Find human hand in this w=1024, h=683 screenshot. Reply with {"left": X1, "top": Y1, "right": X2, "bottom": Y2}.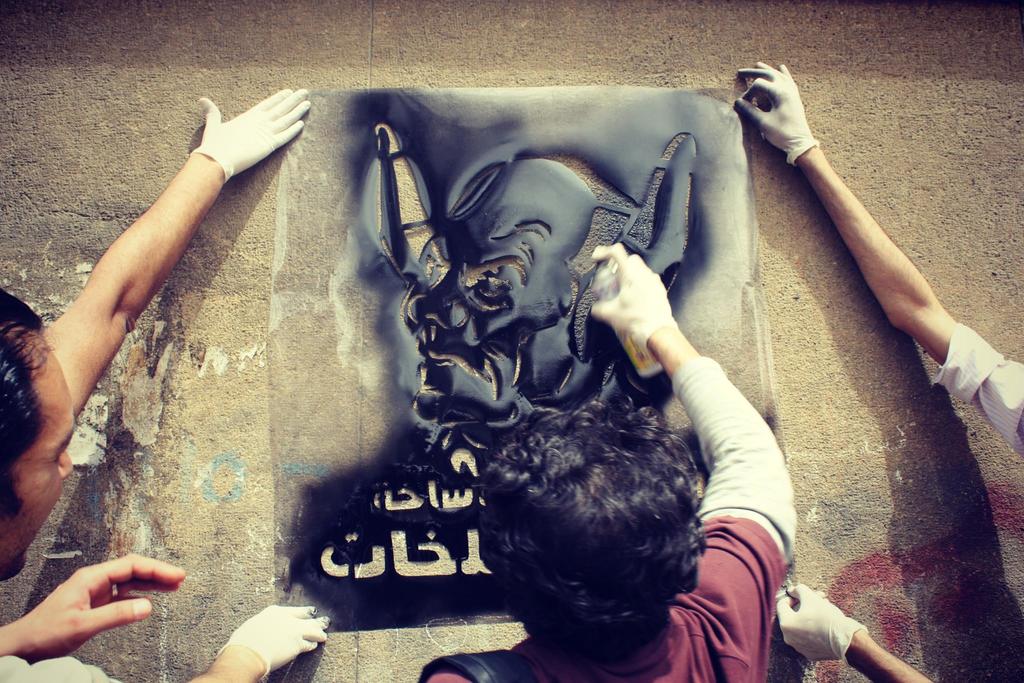
{"left": 730, "top": 60, "right": 813, "bottom": 156}.
